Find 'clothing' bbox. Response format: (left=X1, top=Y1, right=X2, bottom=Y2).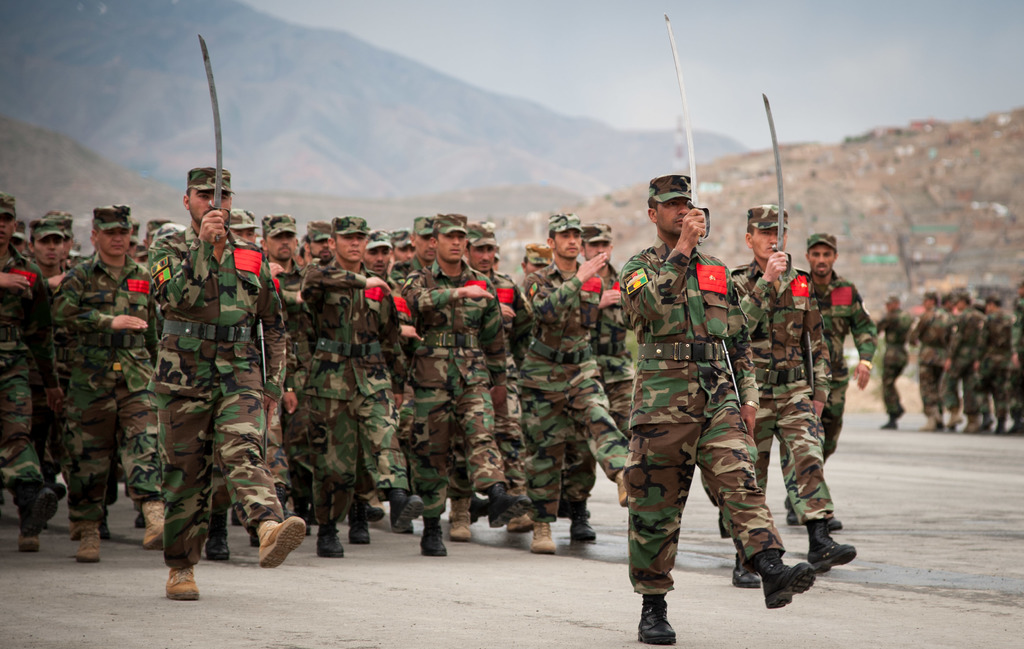
(left=377, top=252, right=422, bottom=473).
